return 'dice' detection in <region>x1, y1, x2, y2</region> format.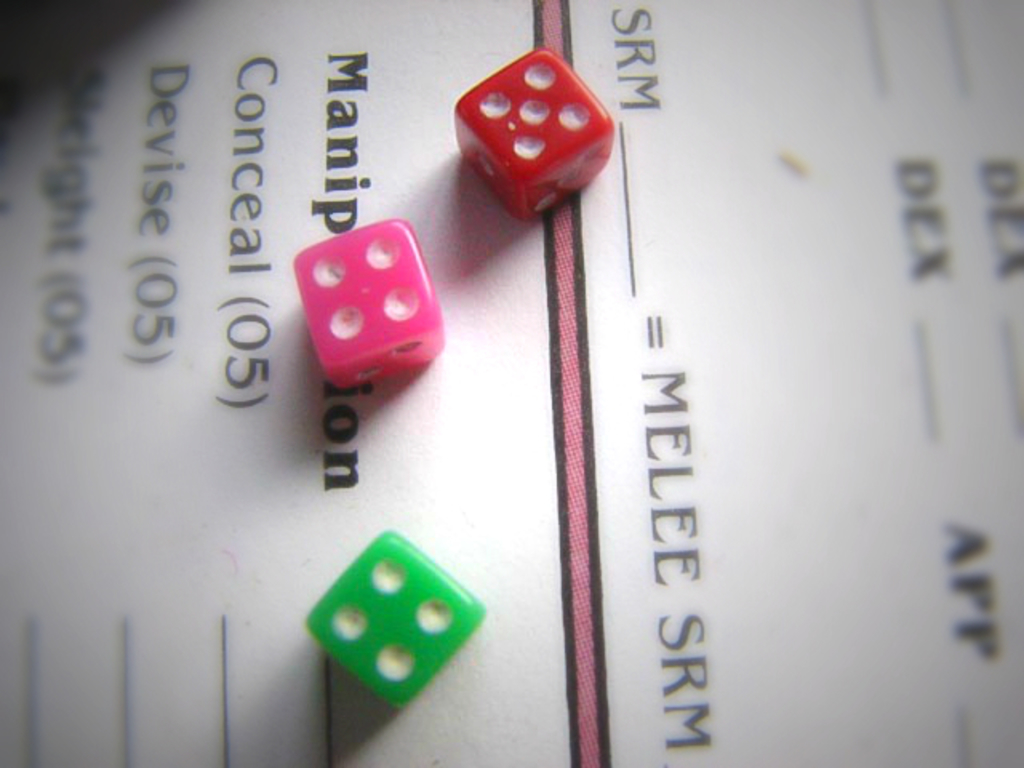
<region>285, 218, 445, 395</region>.
